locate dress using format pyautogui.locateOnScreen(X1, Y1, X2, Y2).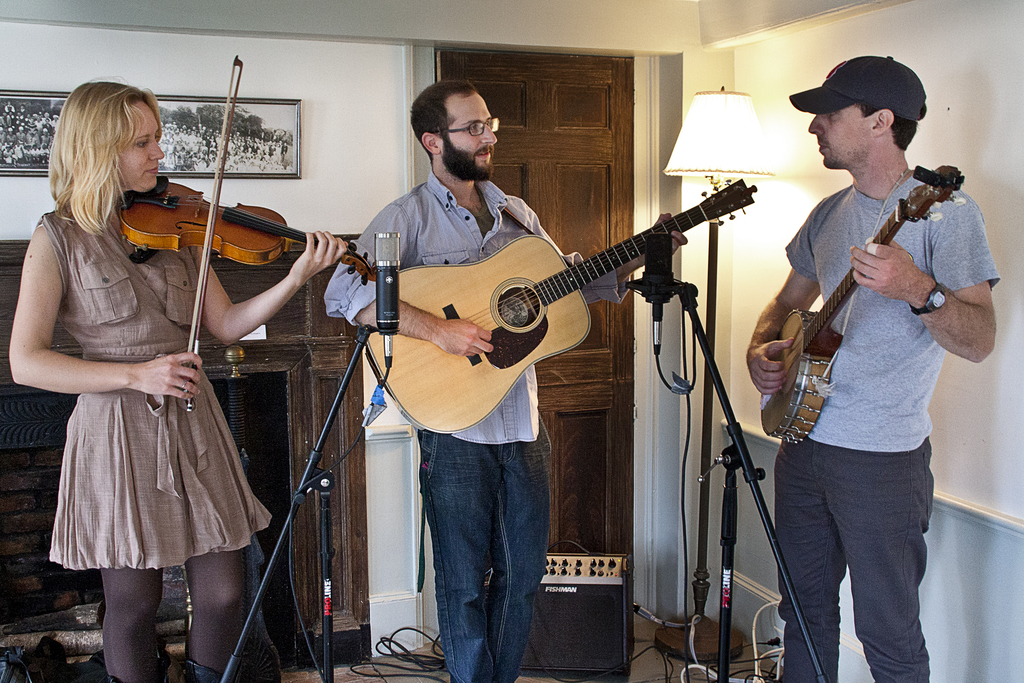
pyautogui.locateOnScreen(37, 217, 267, 550).
